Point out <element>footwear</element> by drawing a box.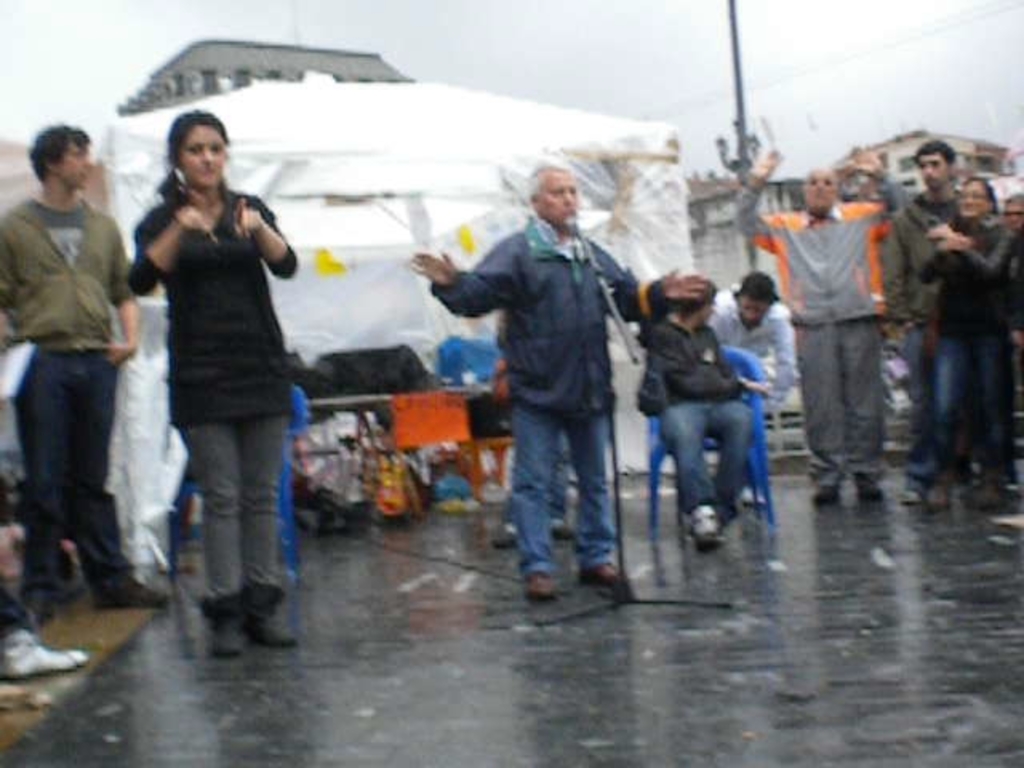
l=813, t=478, r=843, b=509.
